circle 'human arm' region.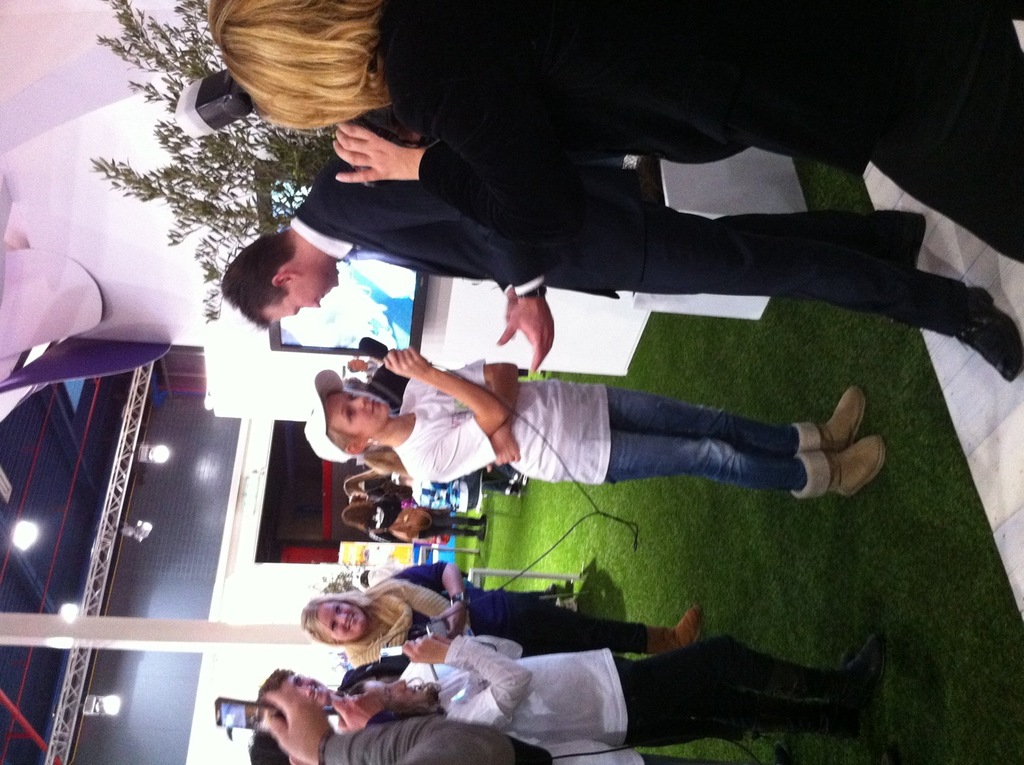
Region: bbox=(399, 563, 468, 637).
